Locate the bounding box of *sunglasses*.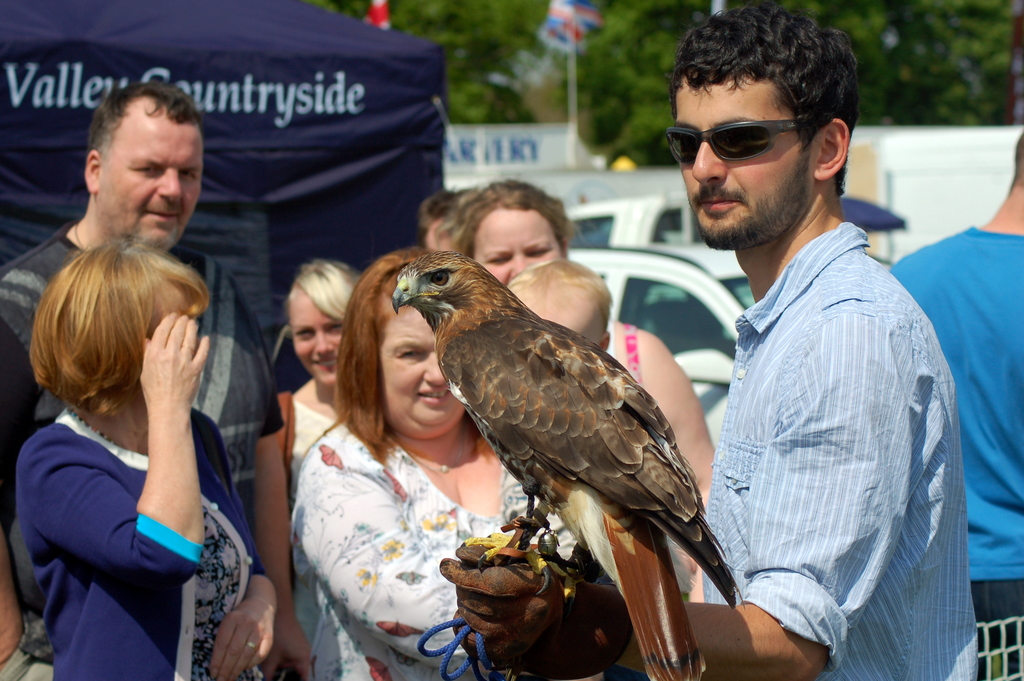
Bounding box: (x1=657, y1=114, x2=813, y2=171).
